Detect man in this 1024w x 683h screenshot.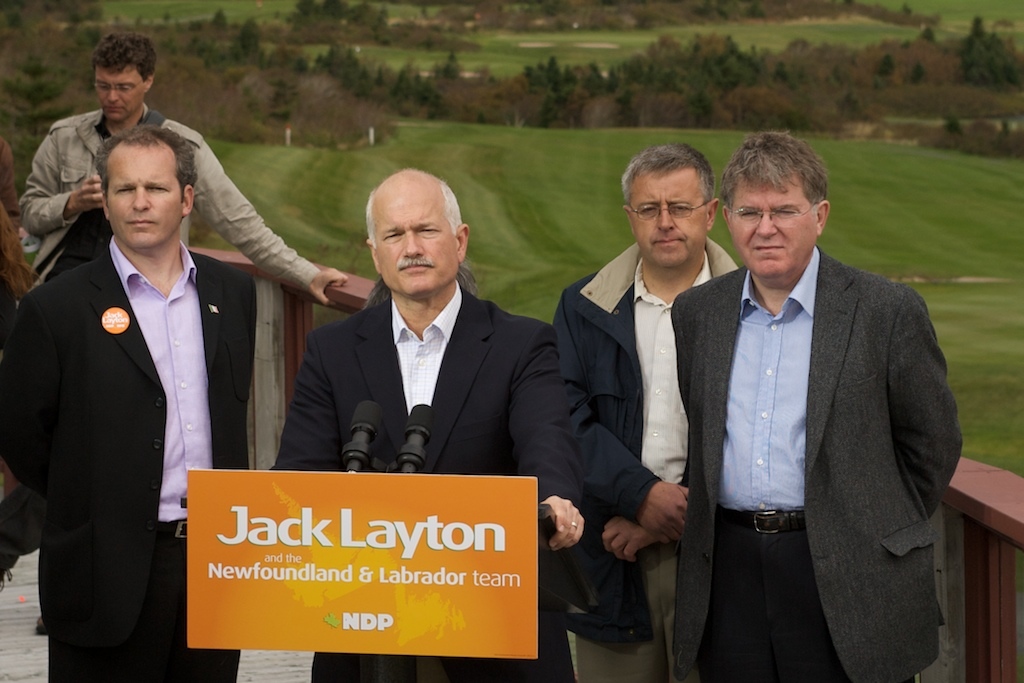
Detection: <box>0,128,259,682</box>.
